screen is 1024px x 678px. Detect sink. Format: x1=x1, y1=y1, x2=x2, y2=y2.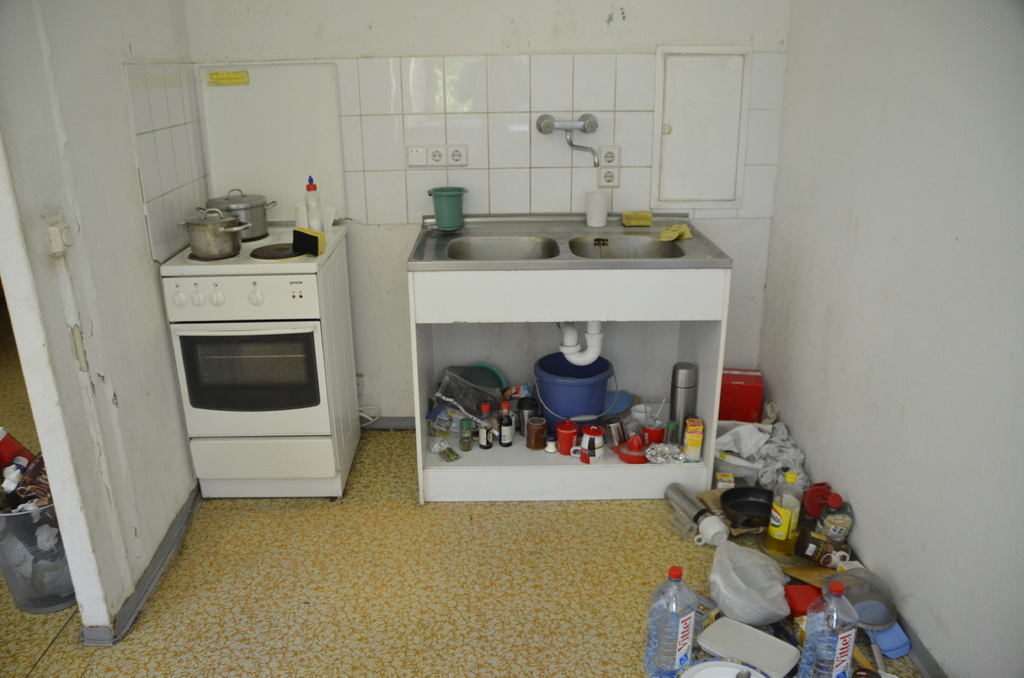
x1=568, y1=227, x2=685, y2=260.
